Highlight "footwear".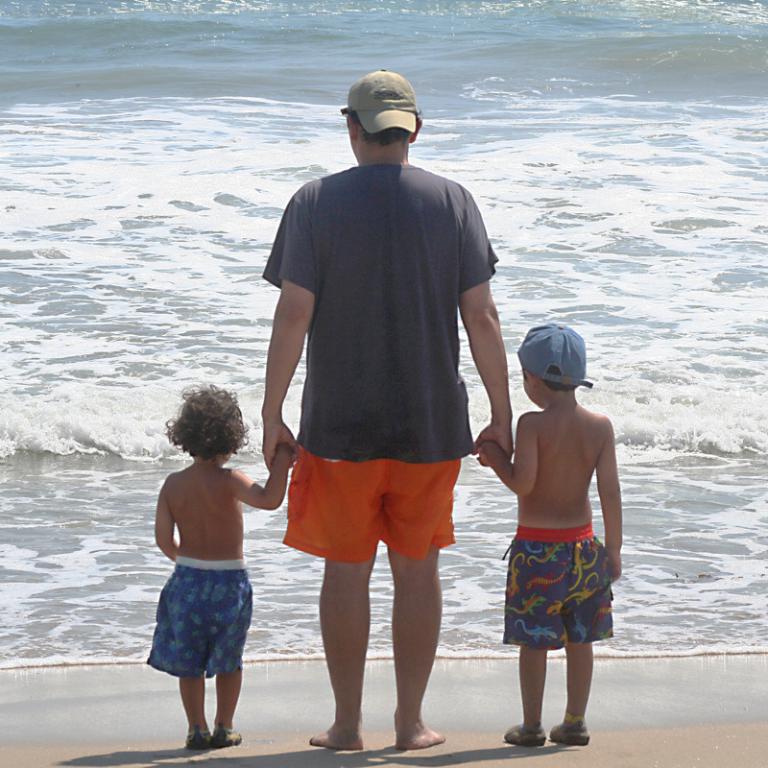
Highlighted region: bbox=(546, 716, 595, 744).
